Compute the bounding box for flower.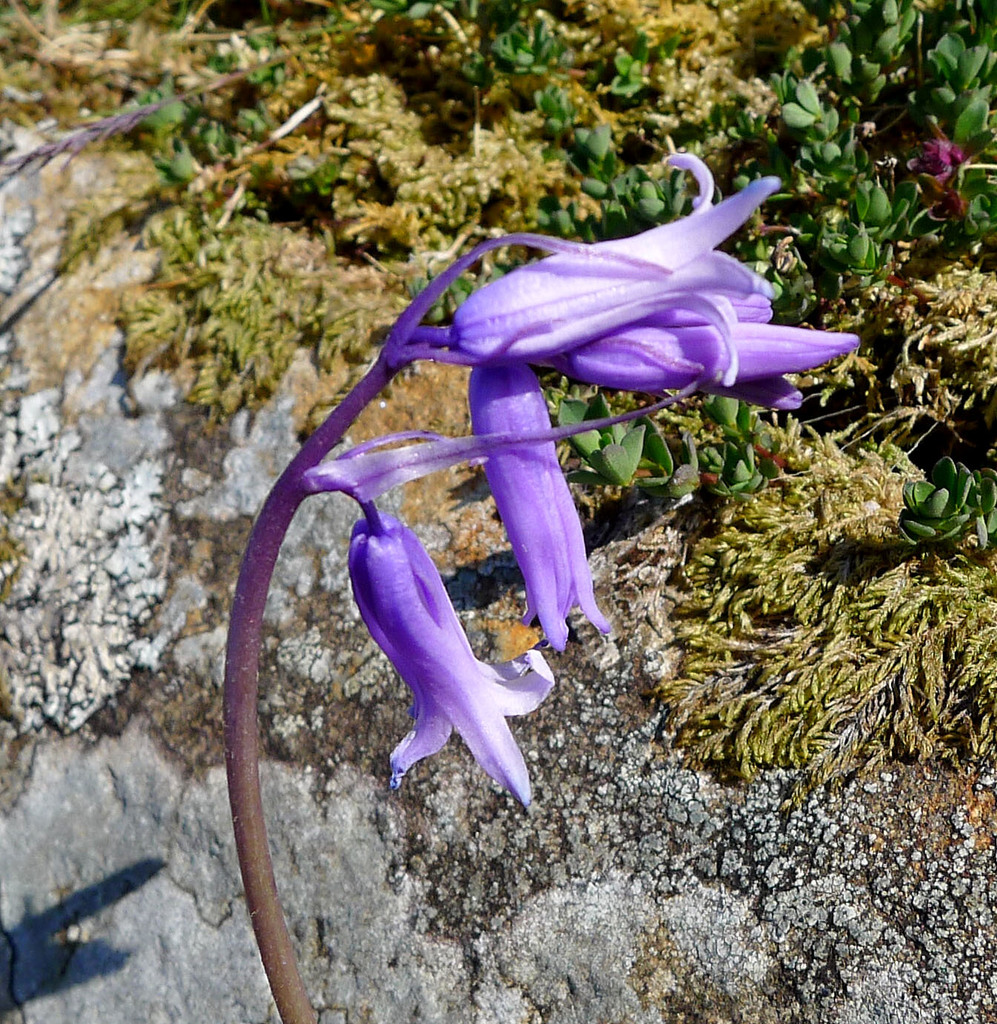
<box>444,338,805,407</box>.
